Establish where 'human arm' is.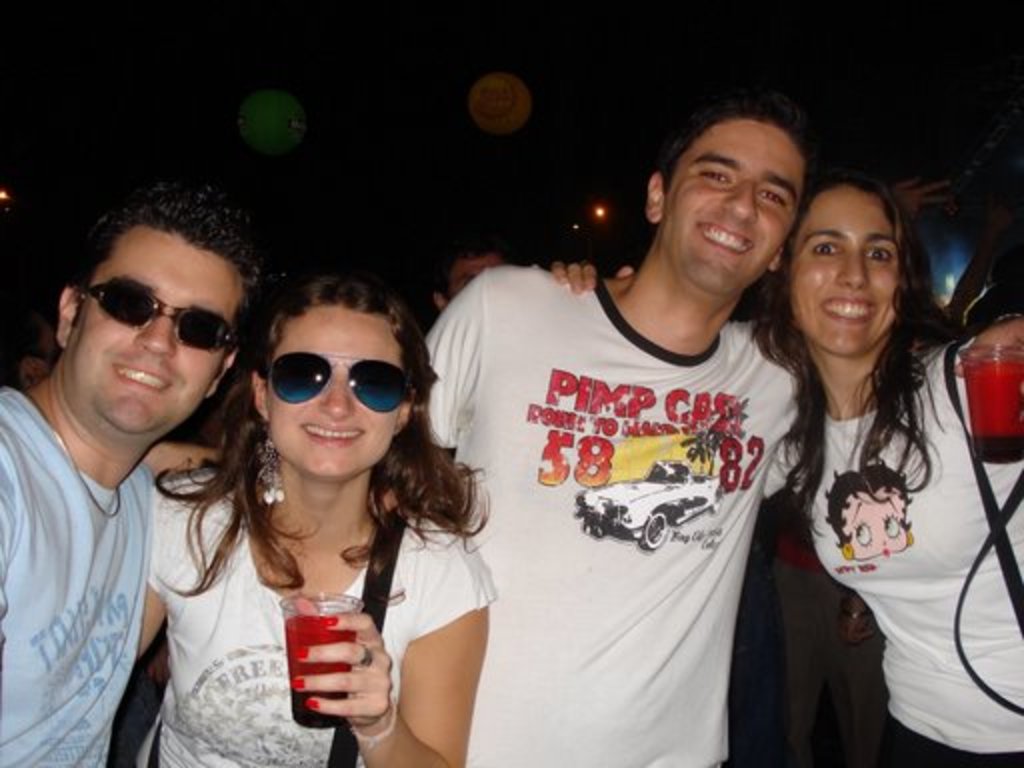
Established at locate(416, 264, 488, 452).
